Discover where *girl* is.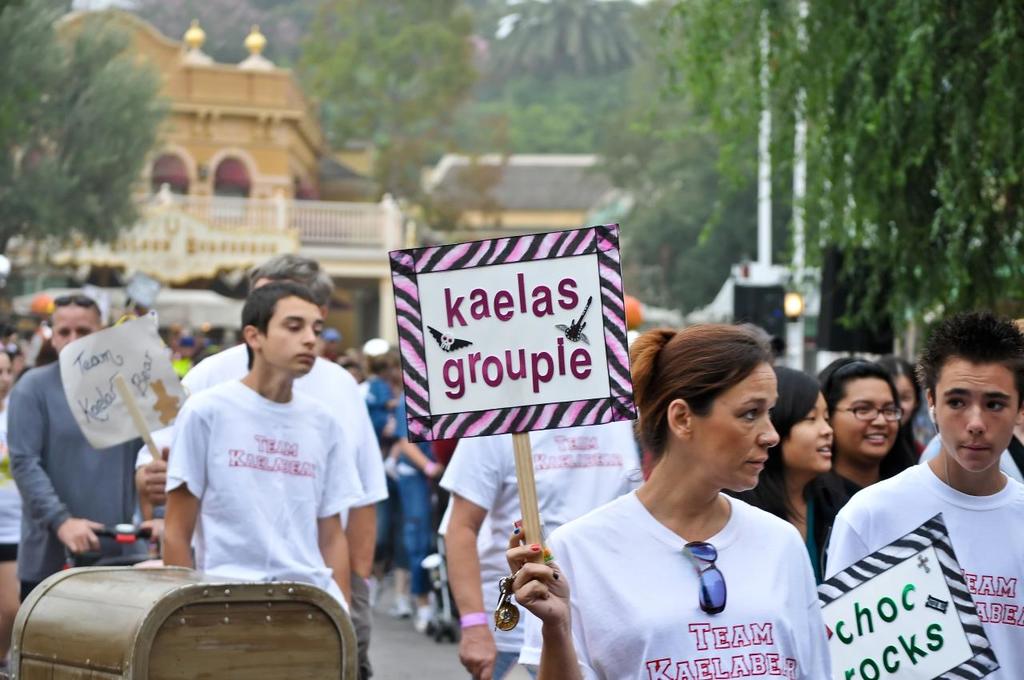
Discovered at BBox(721, 368, 838, 582).
